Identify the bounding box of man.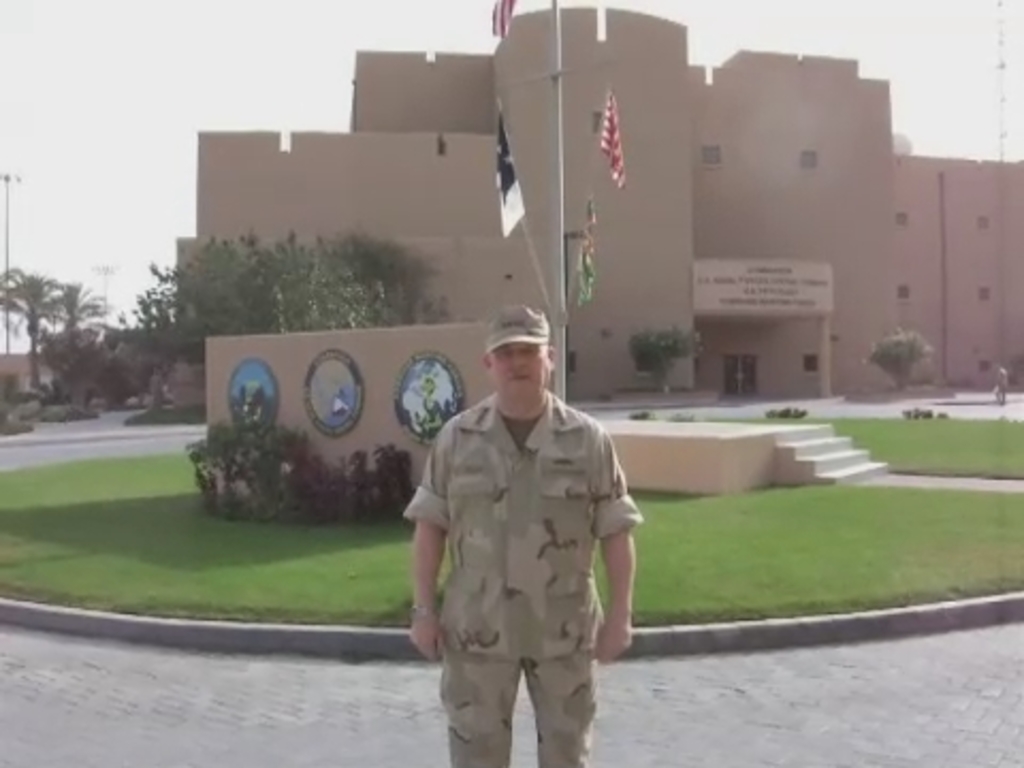
399,292,638,757.
